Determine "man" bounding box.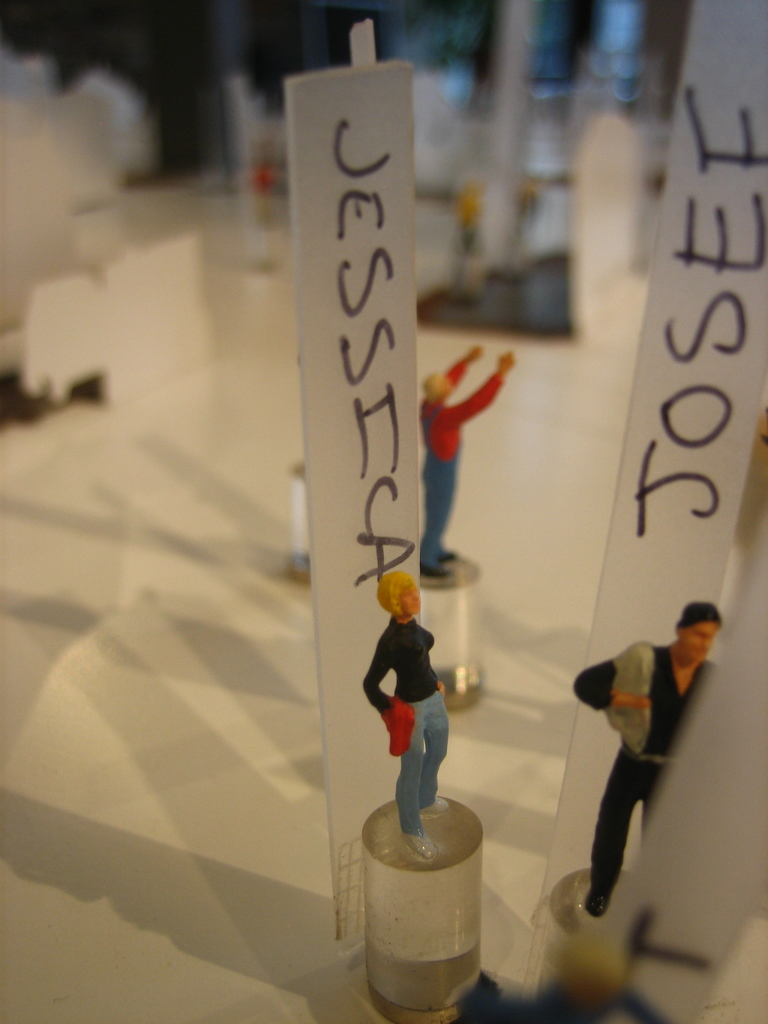
Determined: [left=415, top=346, right=518, bottom=572].
